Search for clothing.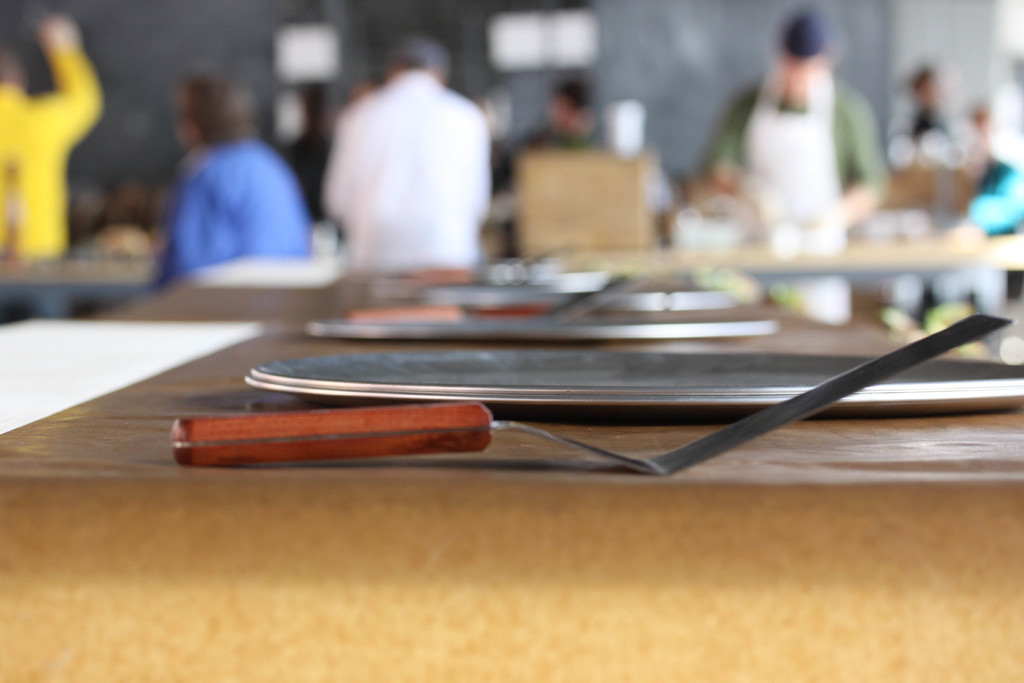
Found at [0,40,113,260].
